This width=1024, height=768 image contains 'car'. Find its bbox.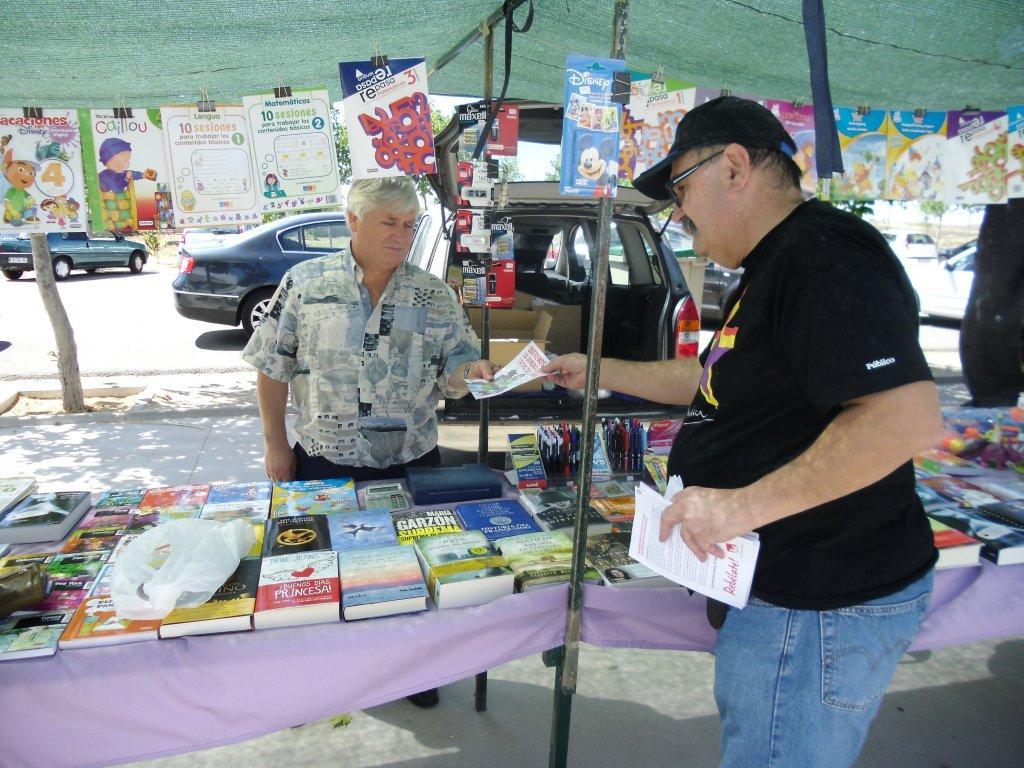
detection(0, 225, 146, 279).
